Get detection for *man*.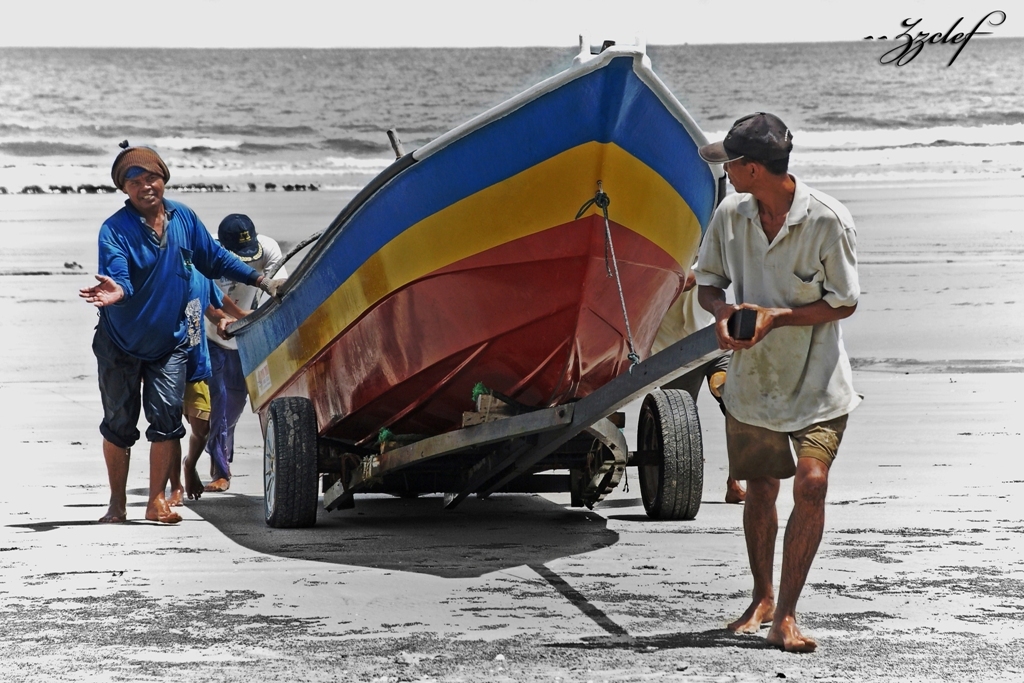
Detection: region(81, 140, 231, 534).
